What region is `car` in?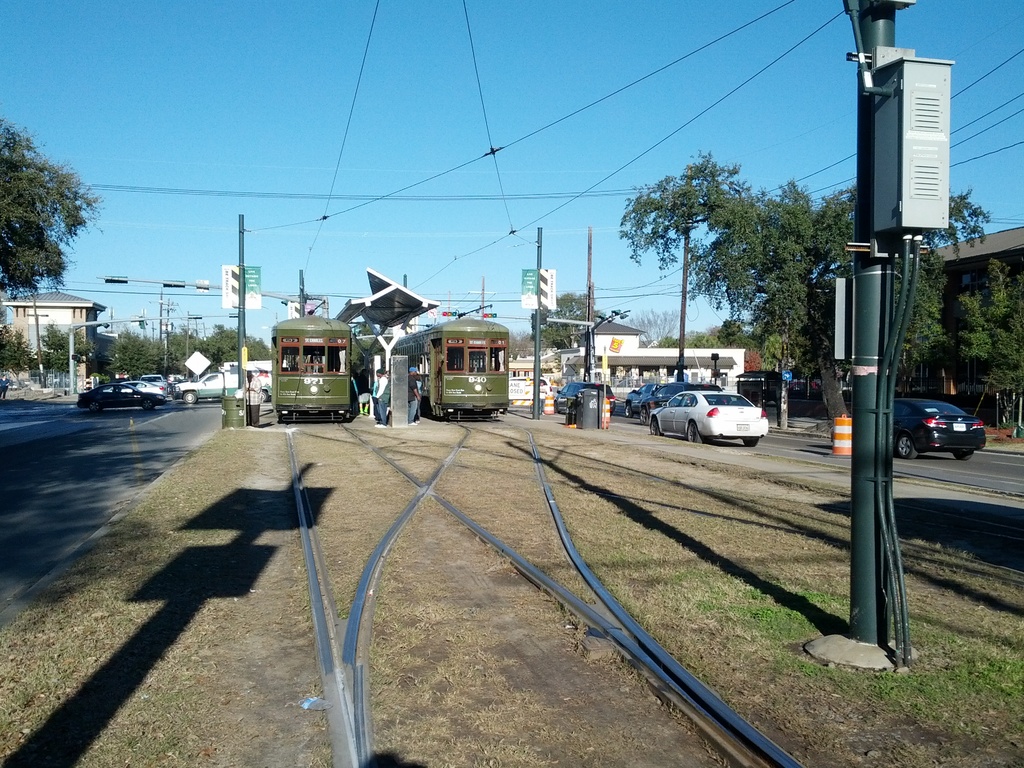
<region>117, 378, 169, 401</region>.
